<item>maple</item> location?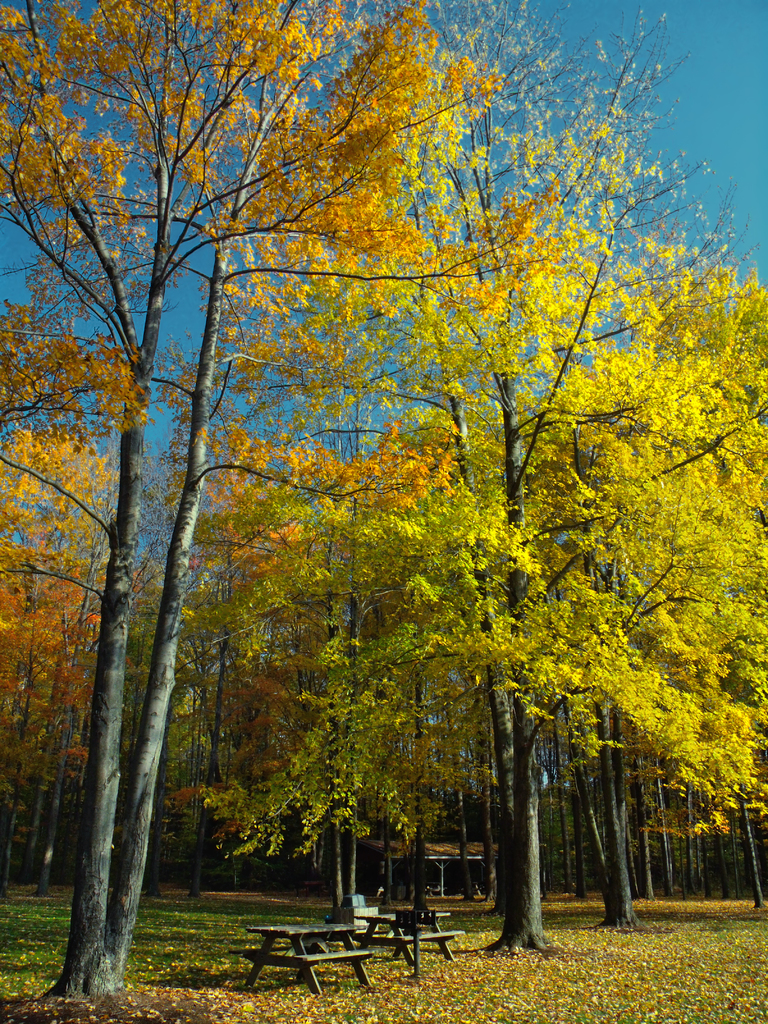
box(0, 68, 546, 1000)
